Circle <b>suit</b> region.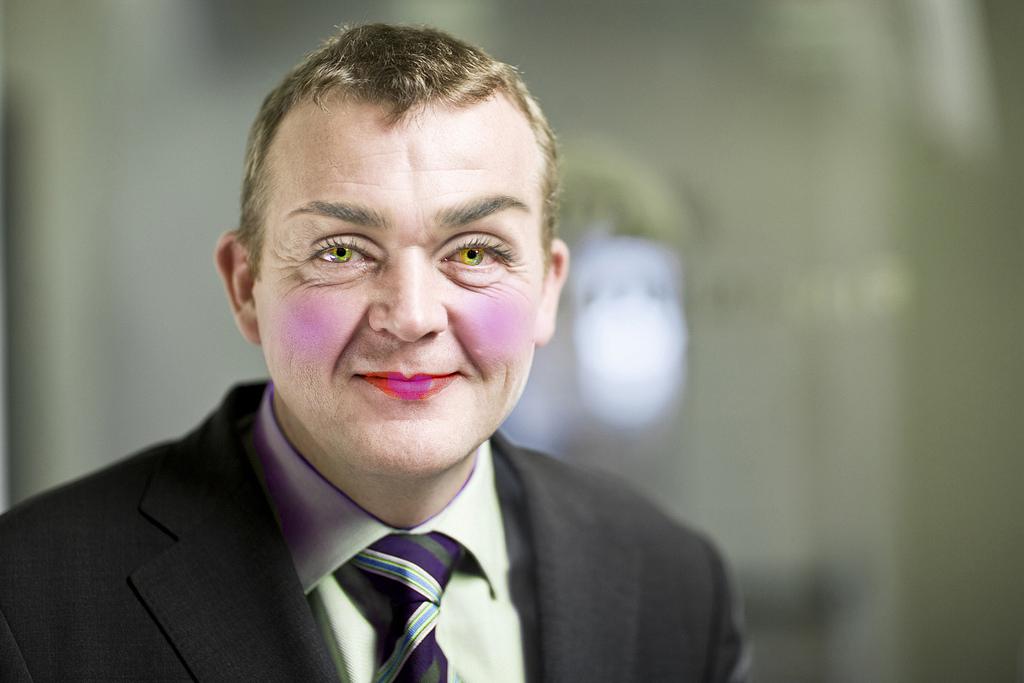
Region: detection(0, 420, 717, 678).
